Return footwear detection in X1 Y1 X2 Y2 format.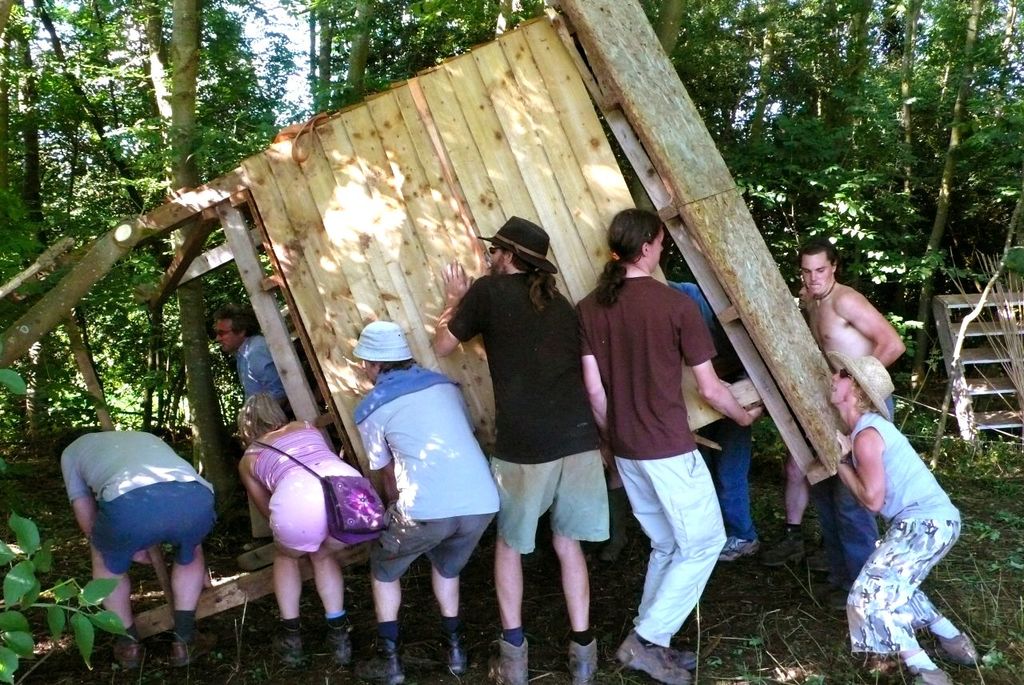
910 668 951 684.
